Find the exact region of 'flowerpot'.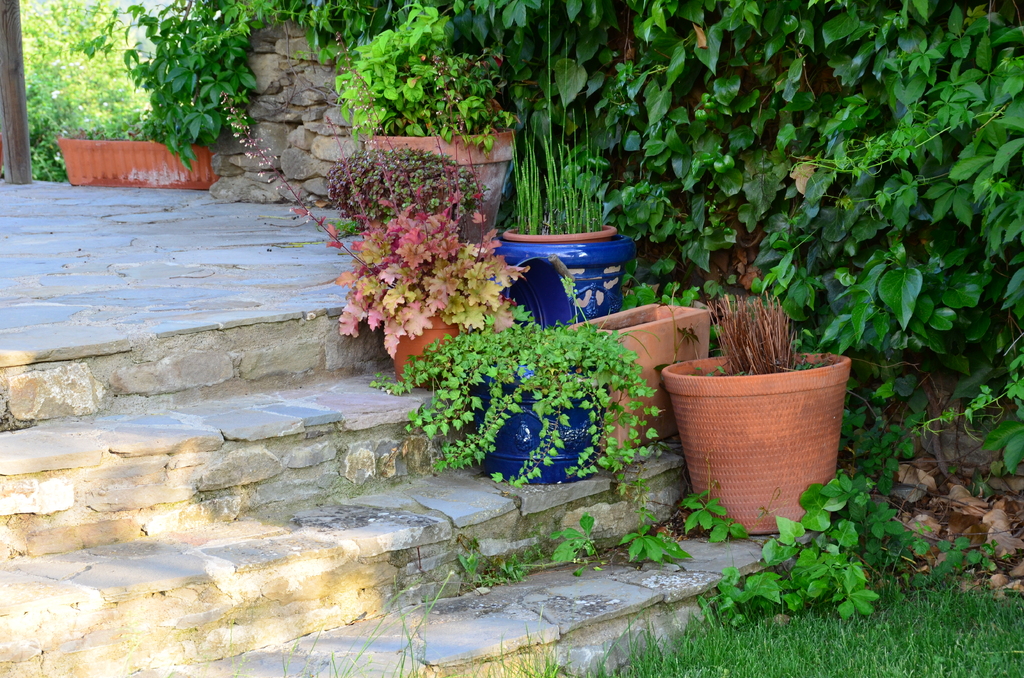
Exact region: (x1=495, y1=218, x2=630, y2=329).
